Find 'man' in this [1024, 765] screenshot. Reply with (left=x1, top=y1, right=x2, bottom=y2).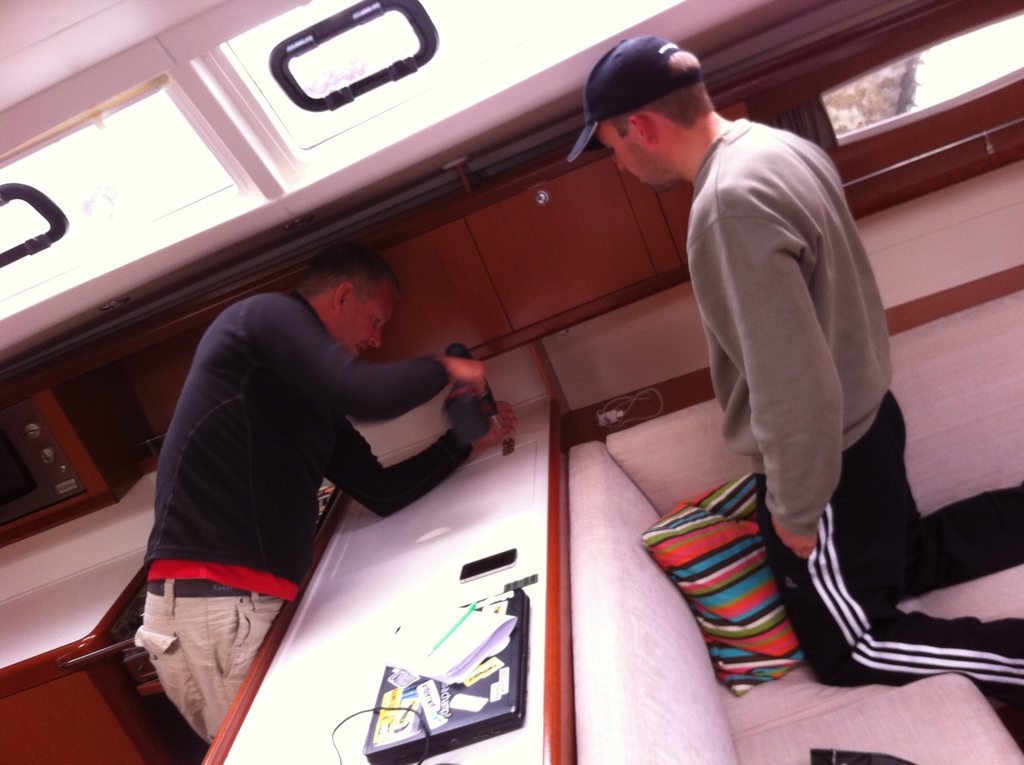
(left=567, top=34, right=1023, bottom=730).
